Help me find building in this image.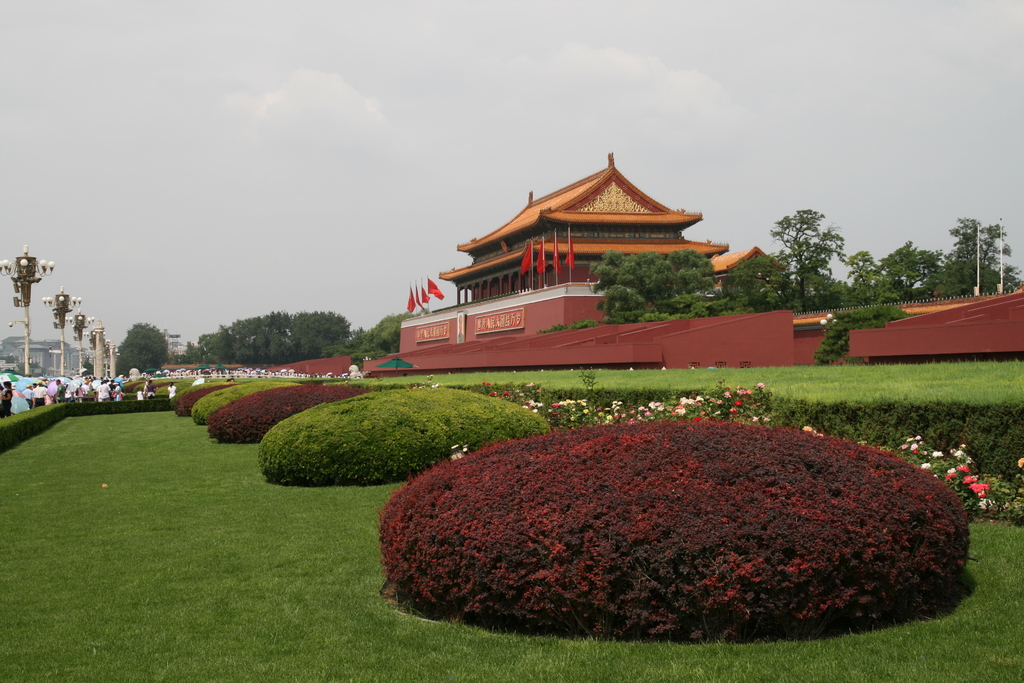
Found it: region(435, 151, 728, 306).
